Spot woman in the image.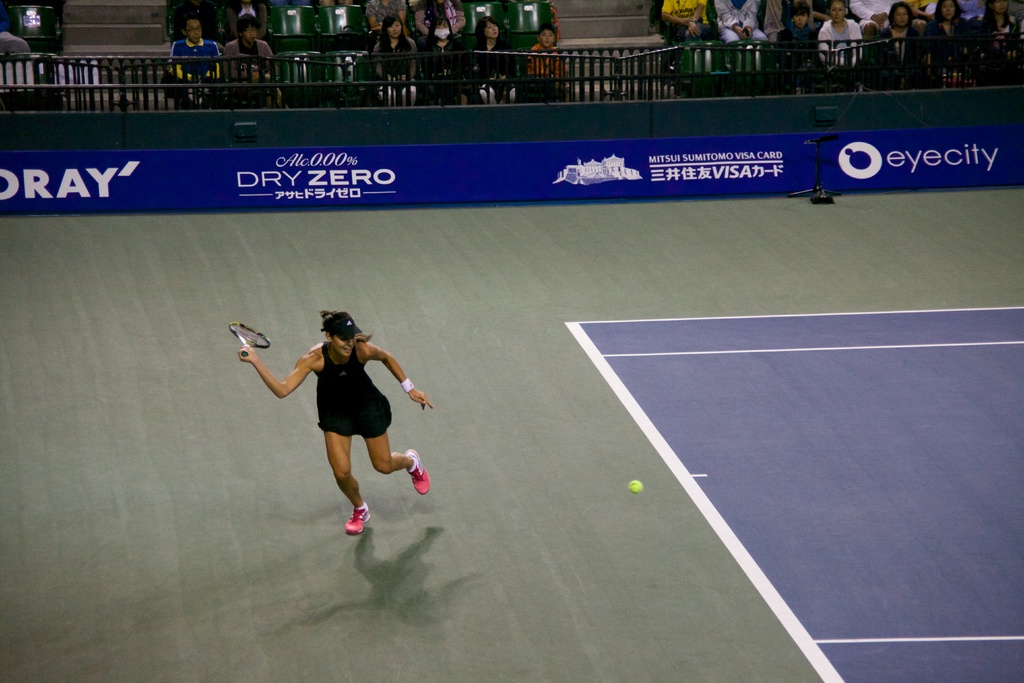
woman found at <region>771, 0, 820, 95</region>.
